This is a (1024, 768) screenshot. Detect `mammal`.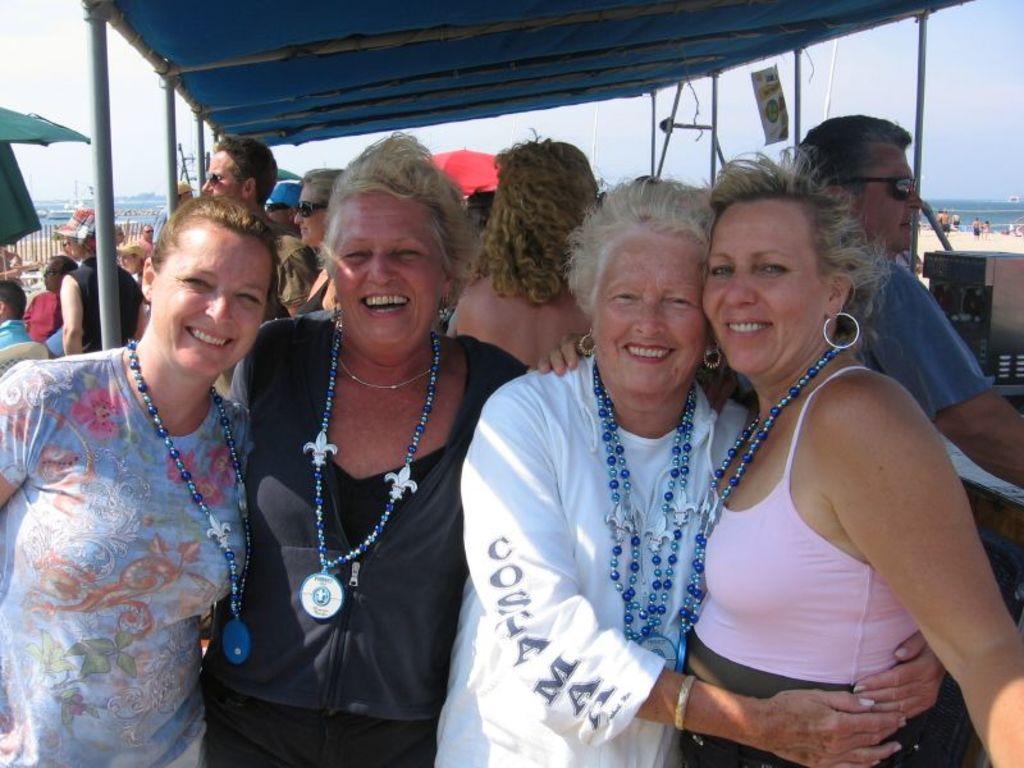
bbox(448, 141, 612, 374).
